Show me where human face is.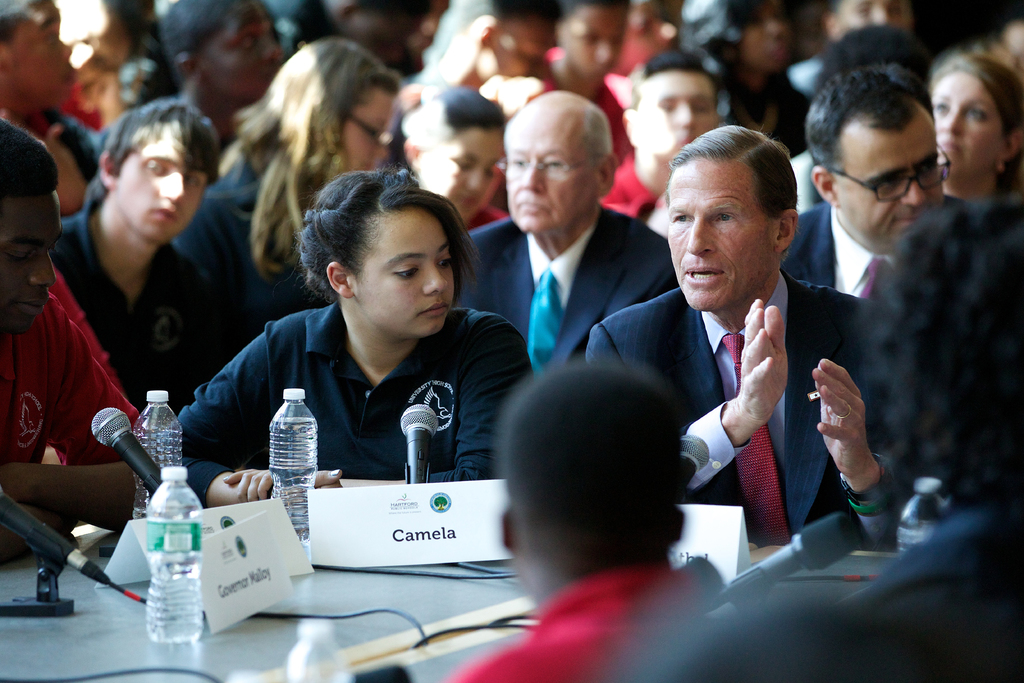
human face is at (2,197,66,336).
